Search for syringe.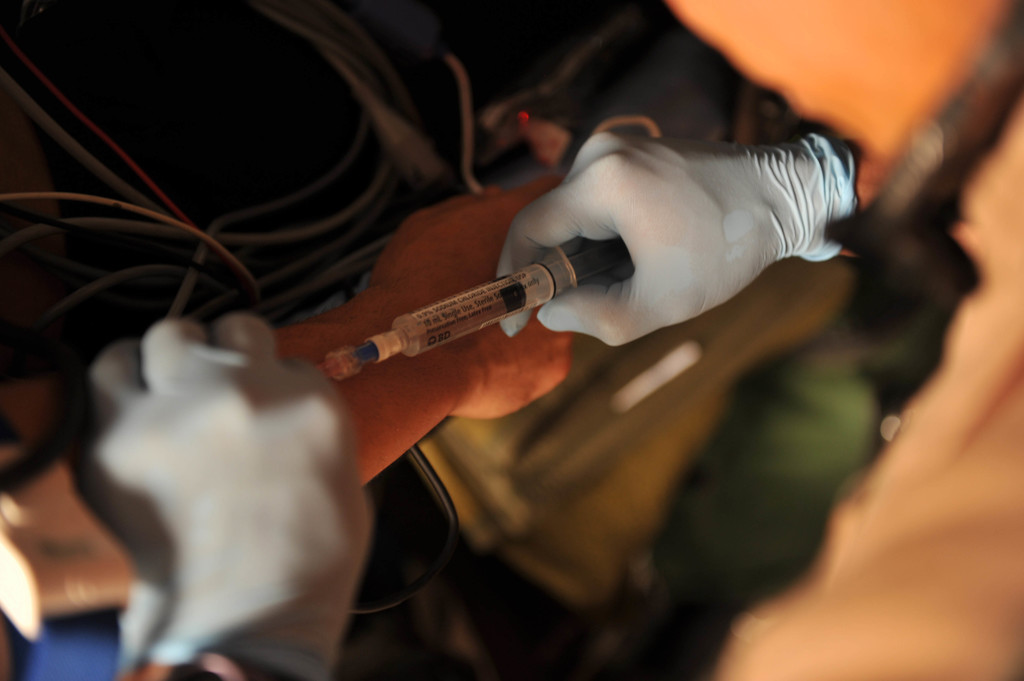
Found at bbox=(314, 234, 629, 383).
